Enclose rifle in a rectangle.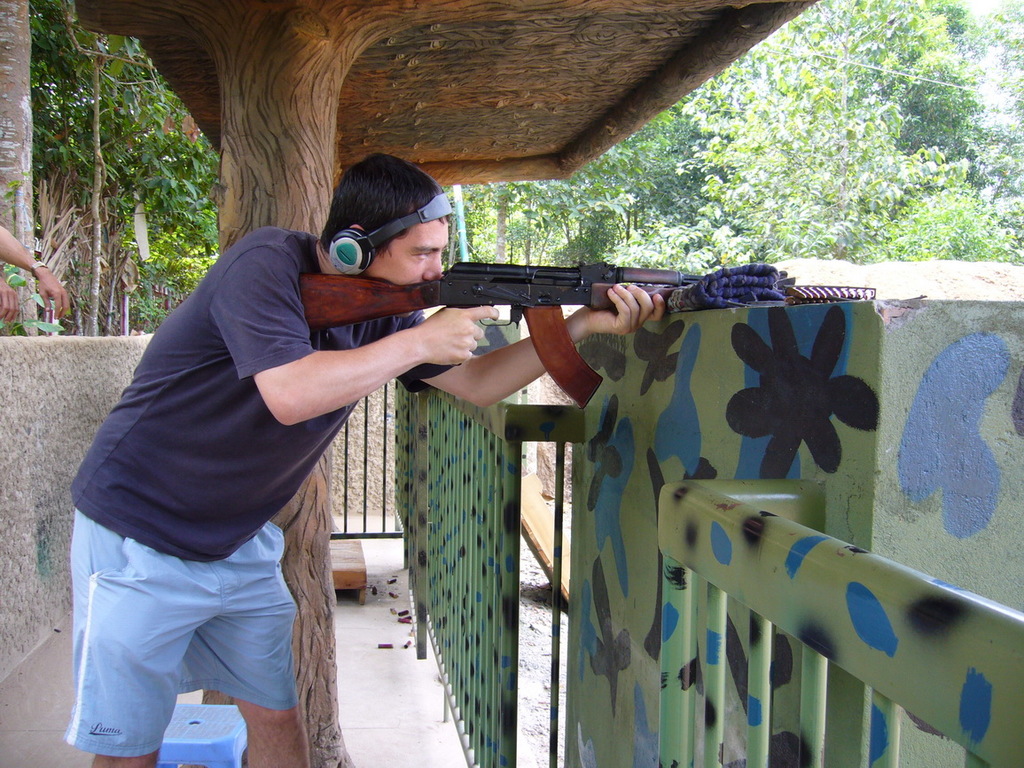
<box>302,260,704,405</box>.
